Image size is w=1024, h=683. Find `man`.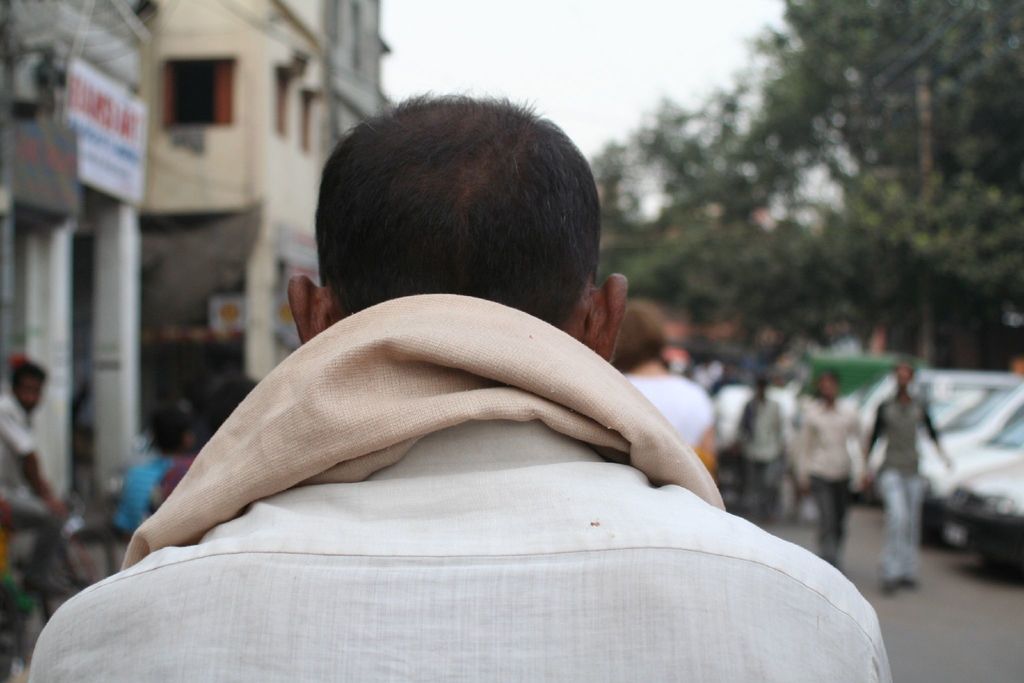
bbox=(803, 367, 875, 572).
